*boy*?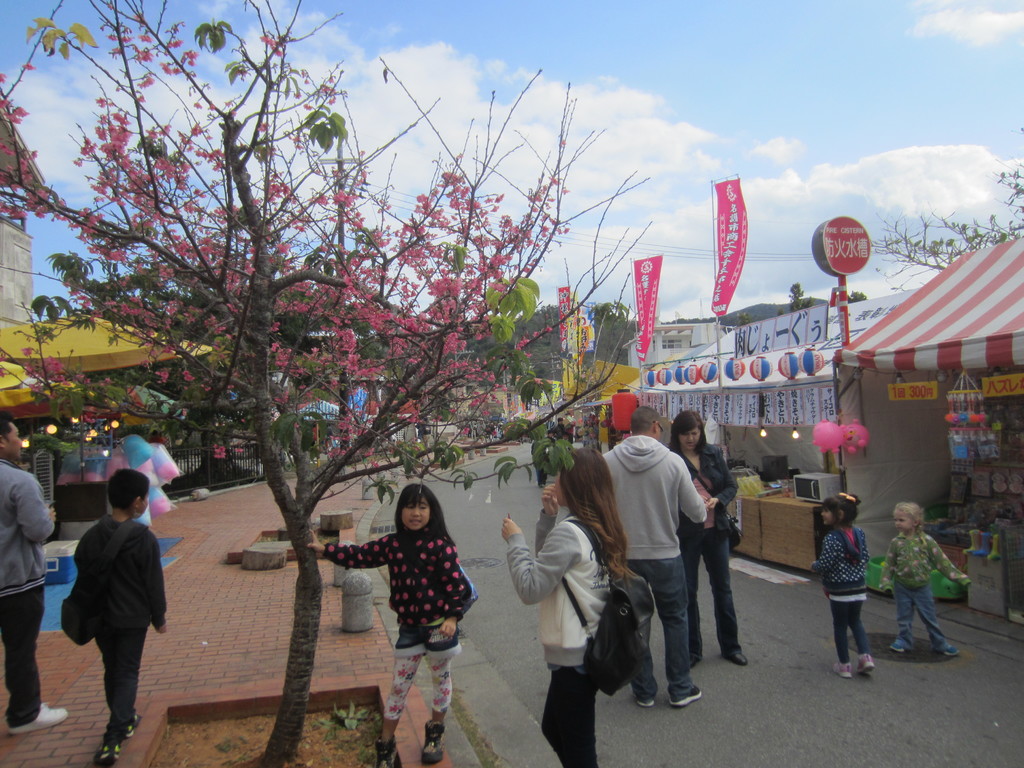
x1=65, y1=465, x2=166, y2=767
